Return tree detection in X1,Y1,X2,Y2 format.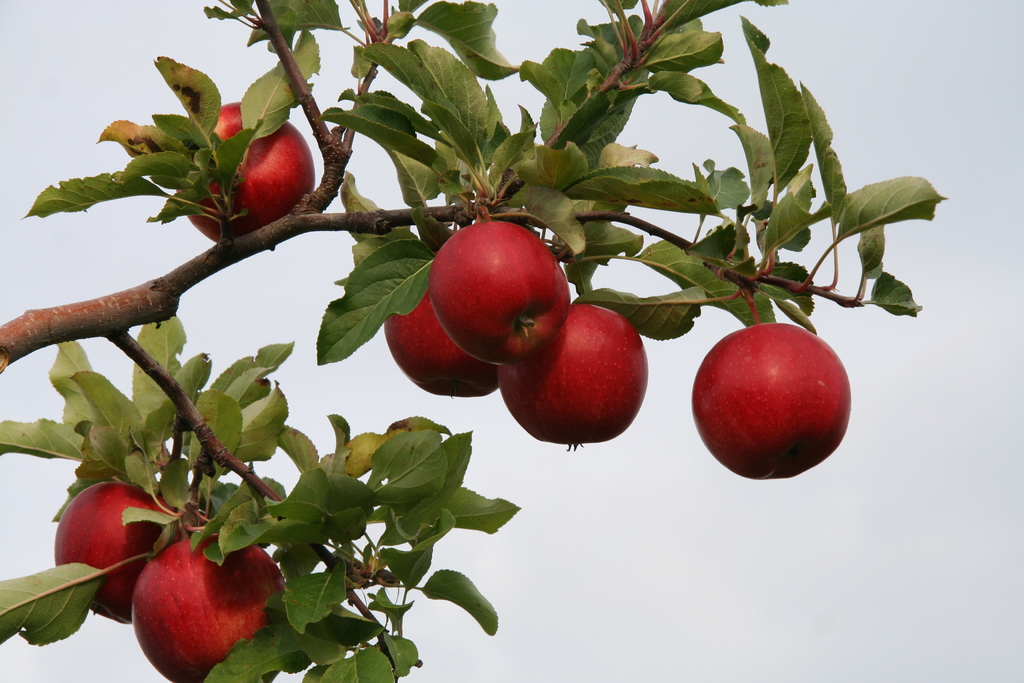
0,0,948,682.
